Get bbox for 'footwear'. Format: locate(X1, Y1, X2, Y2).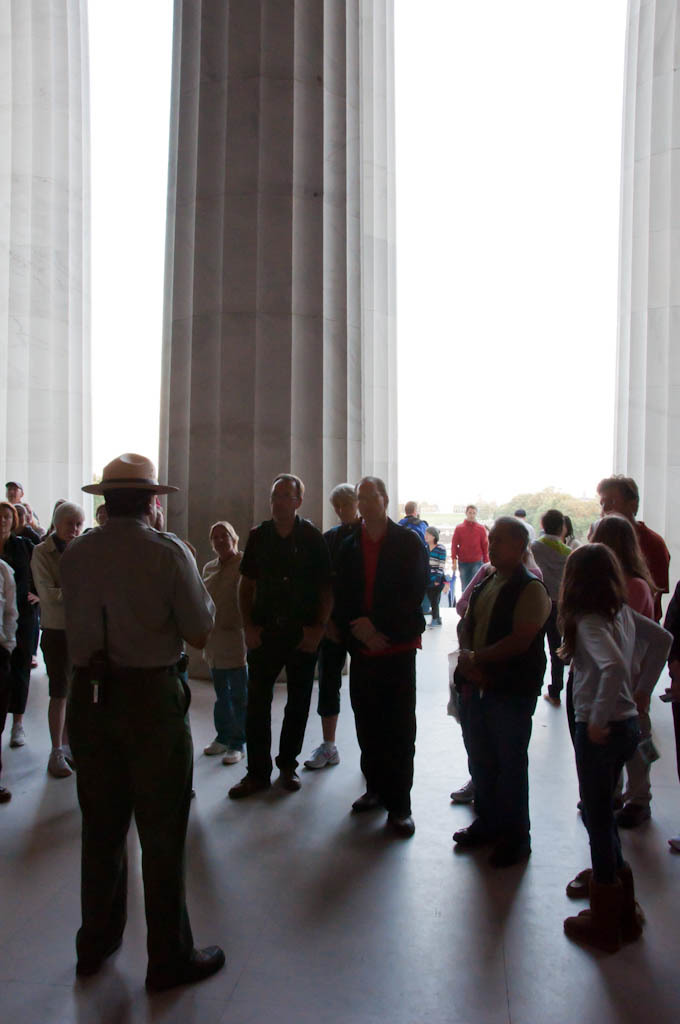
locate(450, 817, 478, 847).
